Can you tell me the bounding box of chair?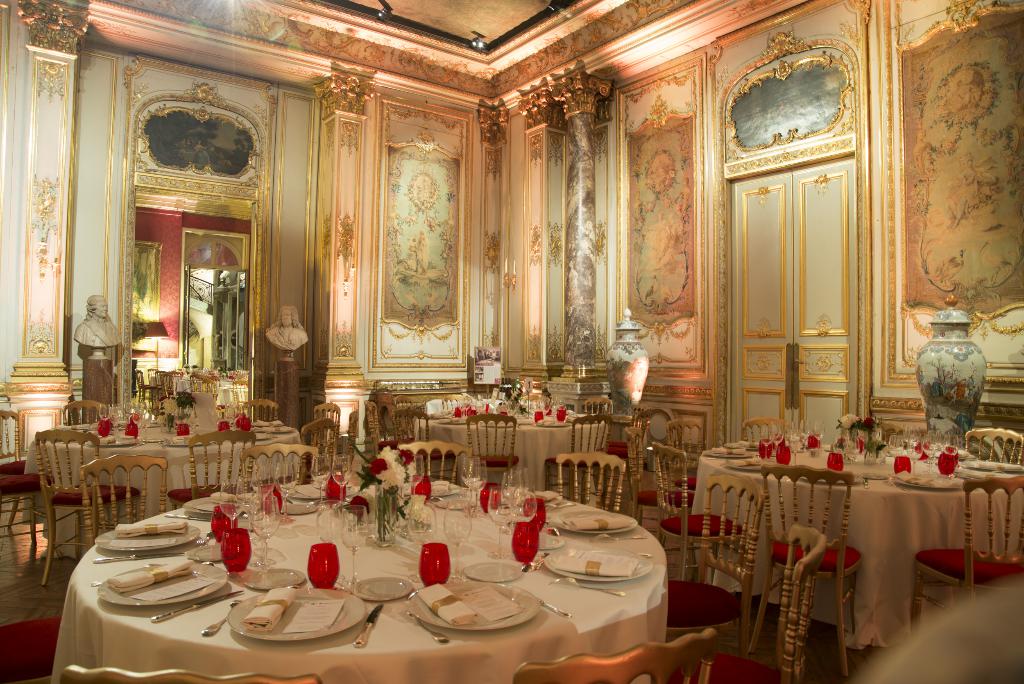
locate(666, 421, 705, 490).
